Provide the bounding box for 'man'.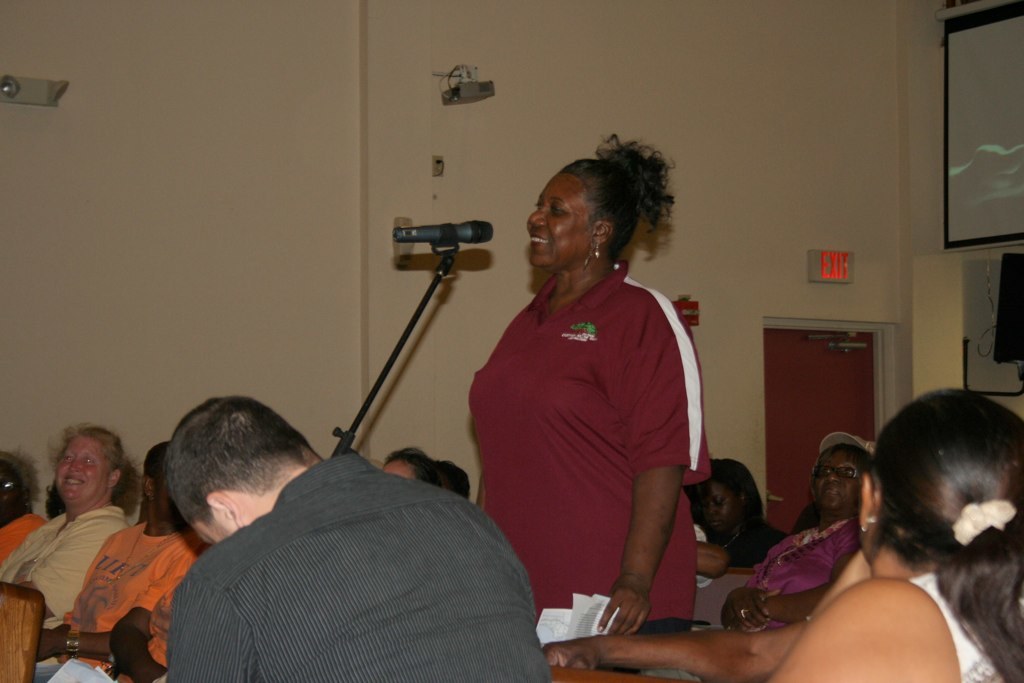
<region>110, 583, 180, 682</region>.
